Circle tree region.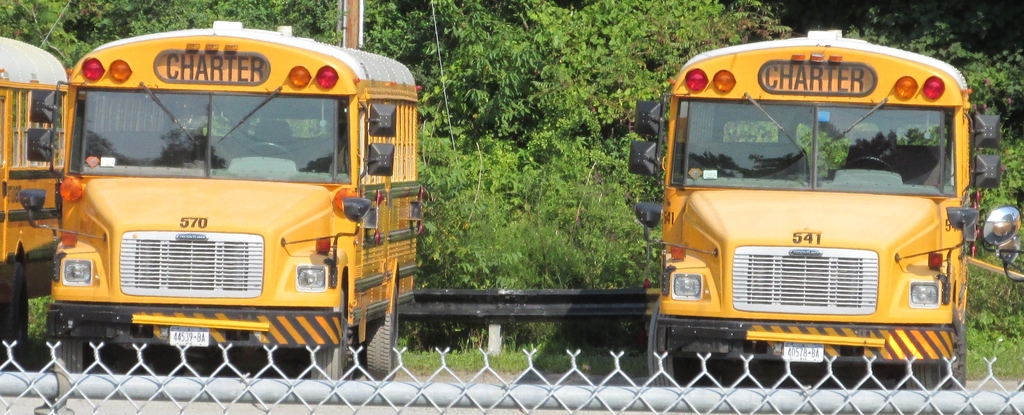
Region: [left=0, top=0, right=429, bottom=66].
